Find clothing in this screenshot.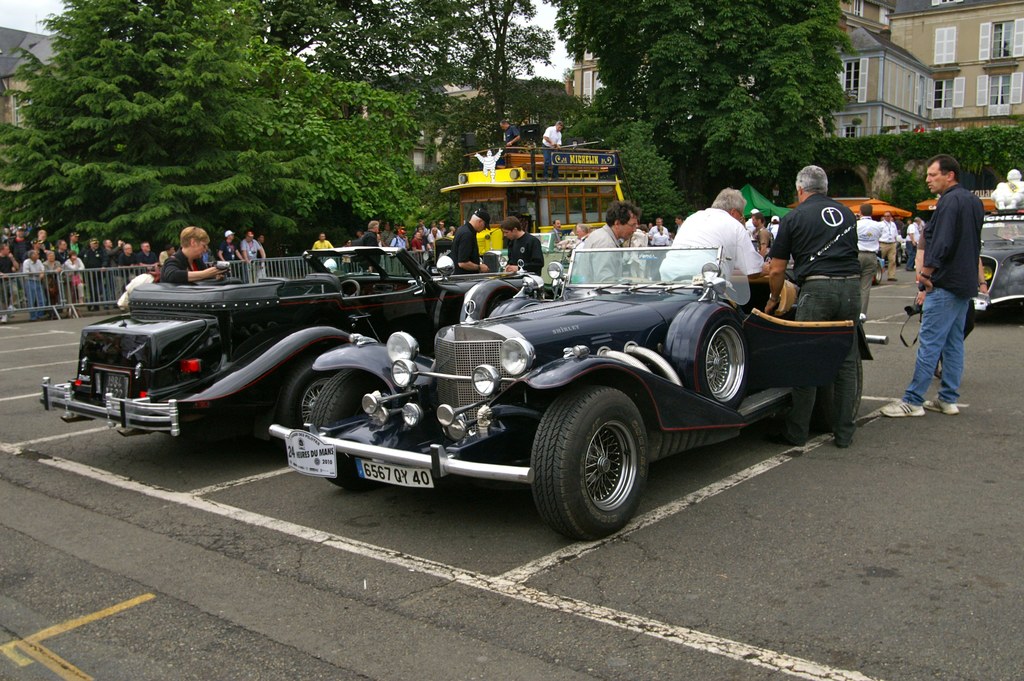
The bounding box for clothing is [left=312, top=236, right=333, bottom=254].
